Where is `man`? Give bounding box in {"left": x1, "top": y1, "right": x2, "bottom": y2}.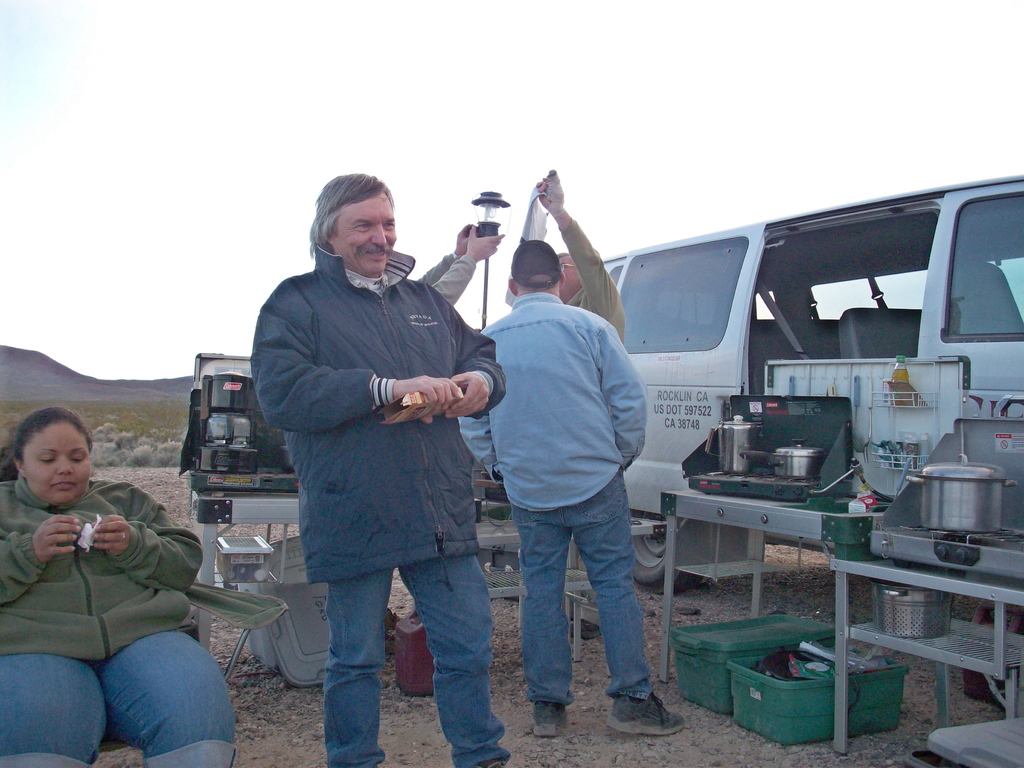
{"left": 454, "top": 239, "right": 685, "bottom": 737}.
